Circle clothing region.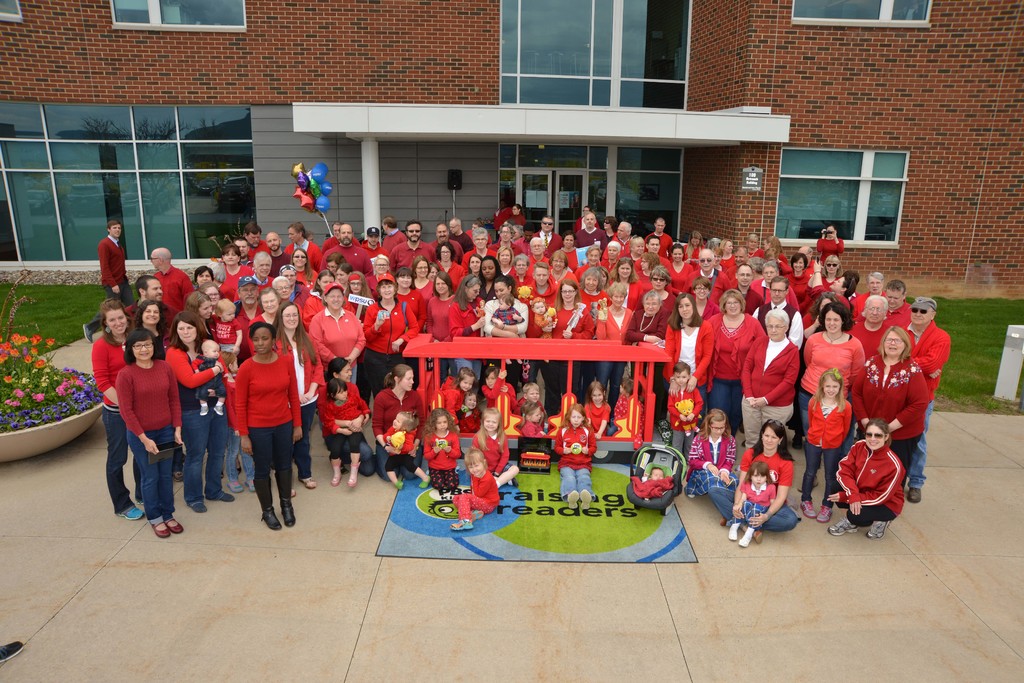
Region: locate(851, 352, 931, 460).
